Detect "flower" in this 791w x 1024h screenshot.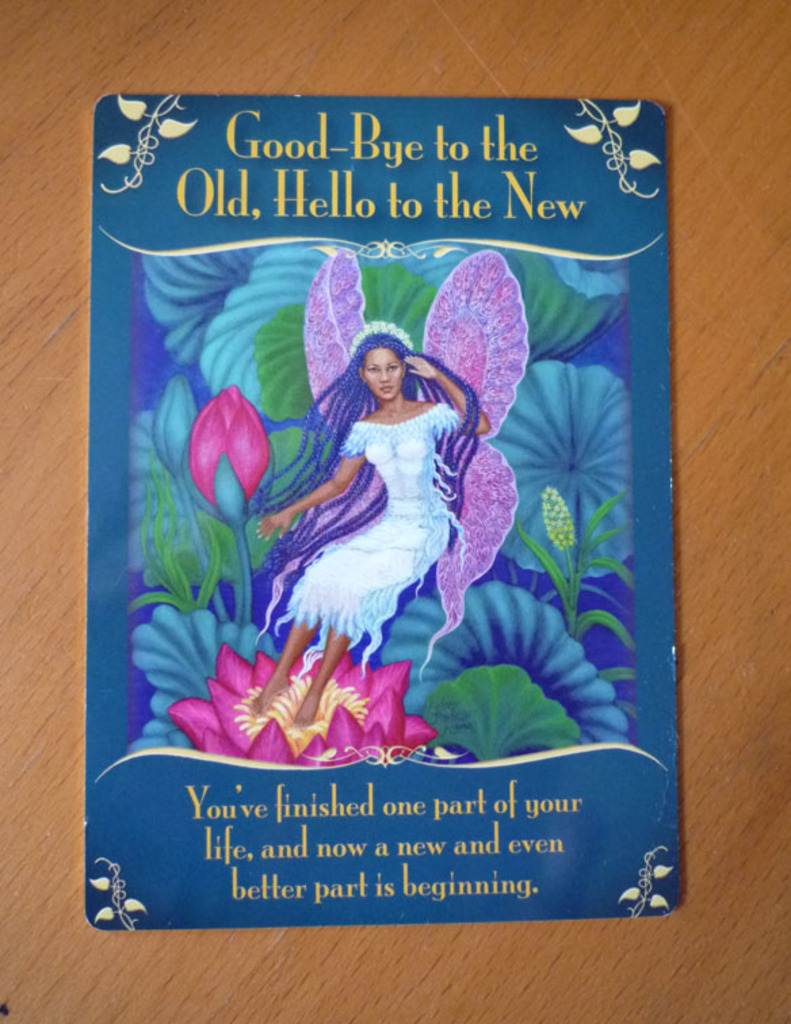
Detection: 382, 580, 646, 776.
